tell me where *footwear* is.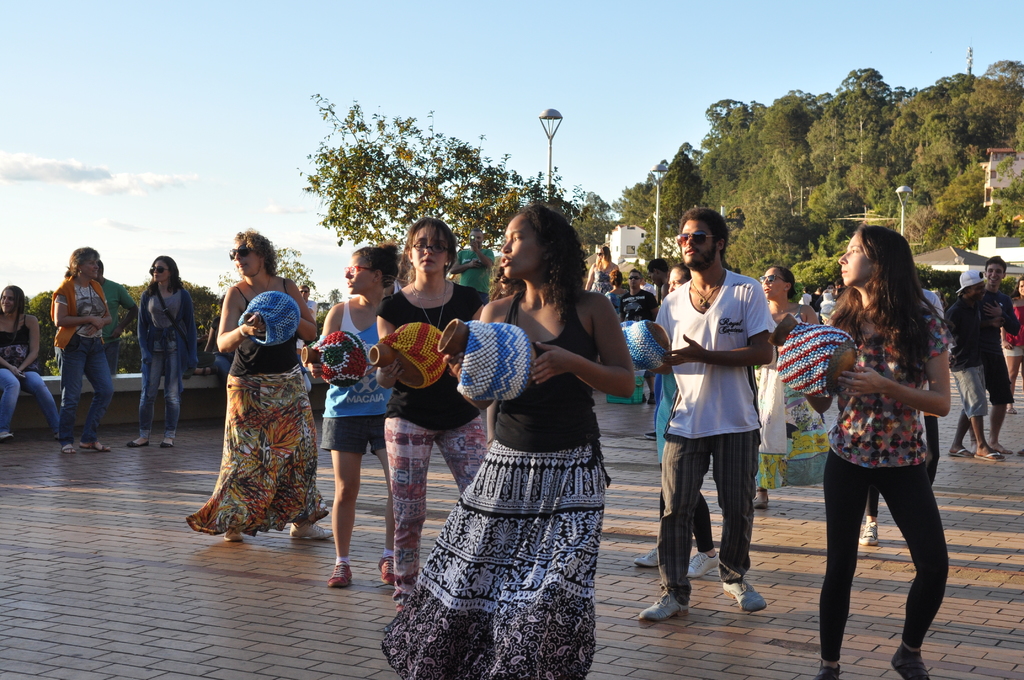
*footwear* is at box(159, 439, 170, 448).
